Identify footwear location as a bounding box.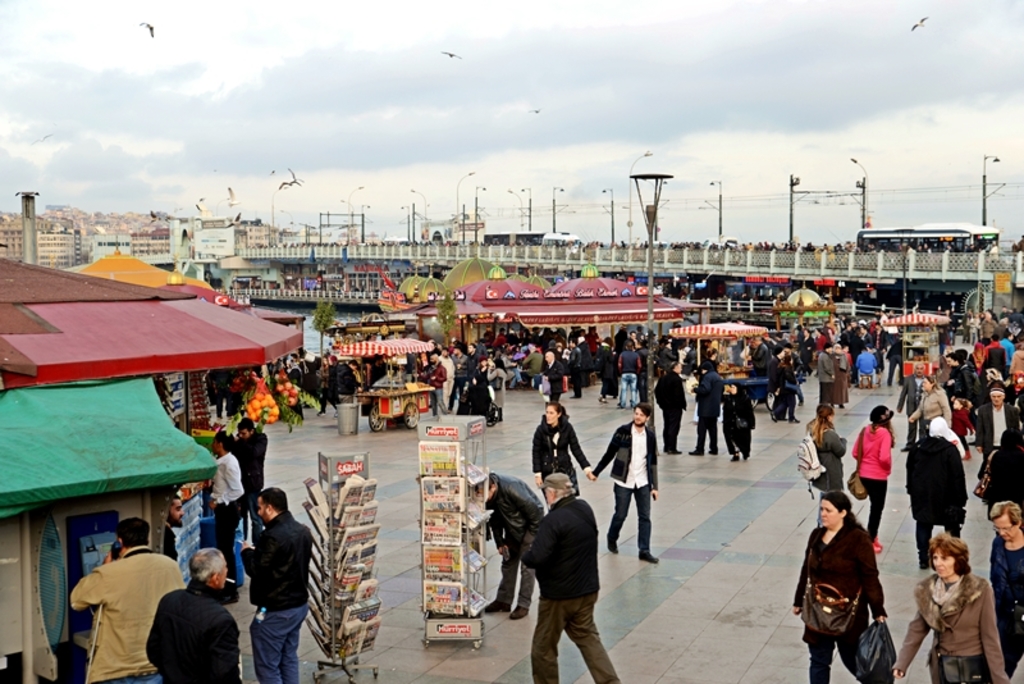
{"x1": 687, "y1": 447, "x2": 705, "y2": 456}.
